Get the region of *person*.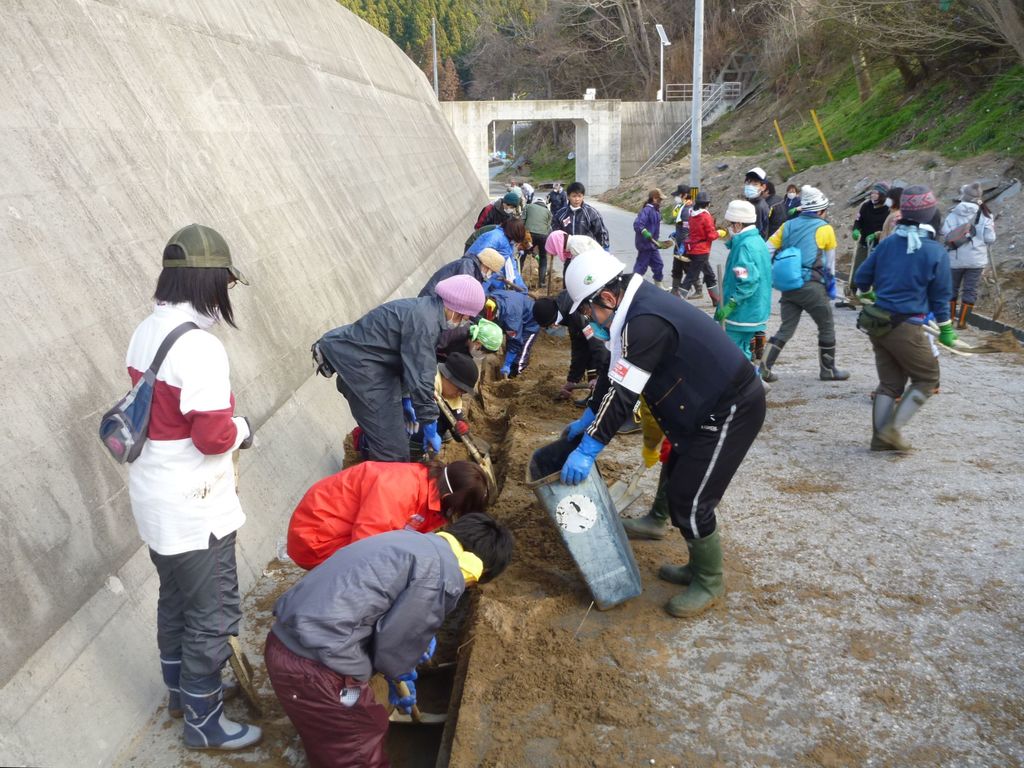
left=258, top=511, right=506, bottom=767.
